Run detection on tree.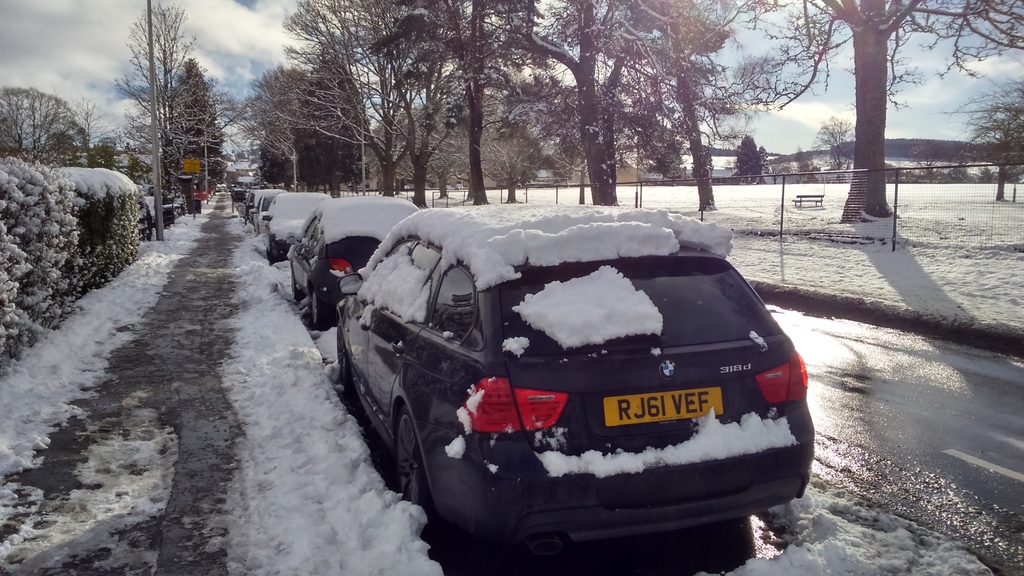
Result: x1=622, y1=0, x2=761, y2=214.
